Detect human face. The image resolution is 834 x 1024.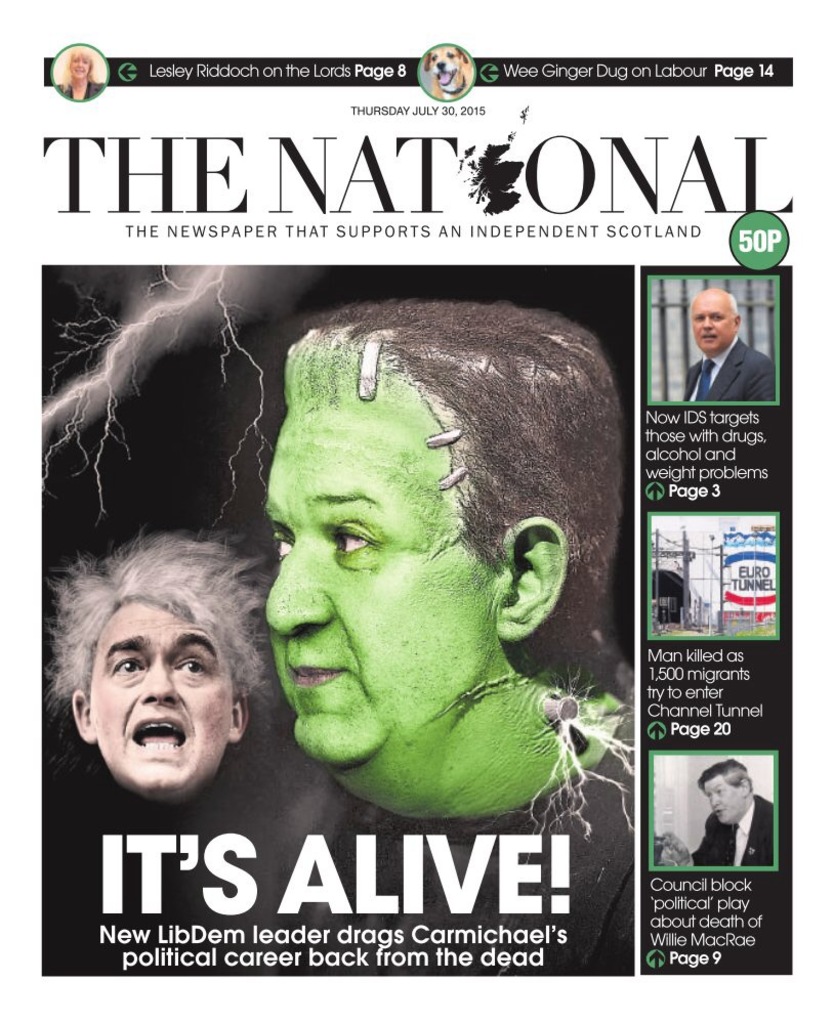
693:296:732:355.
